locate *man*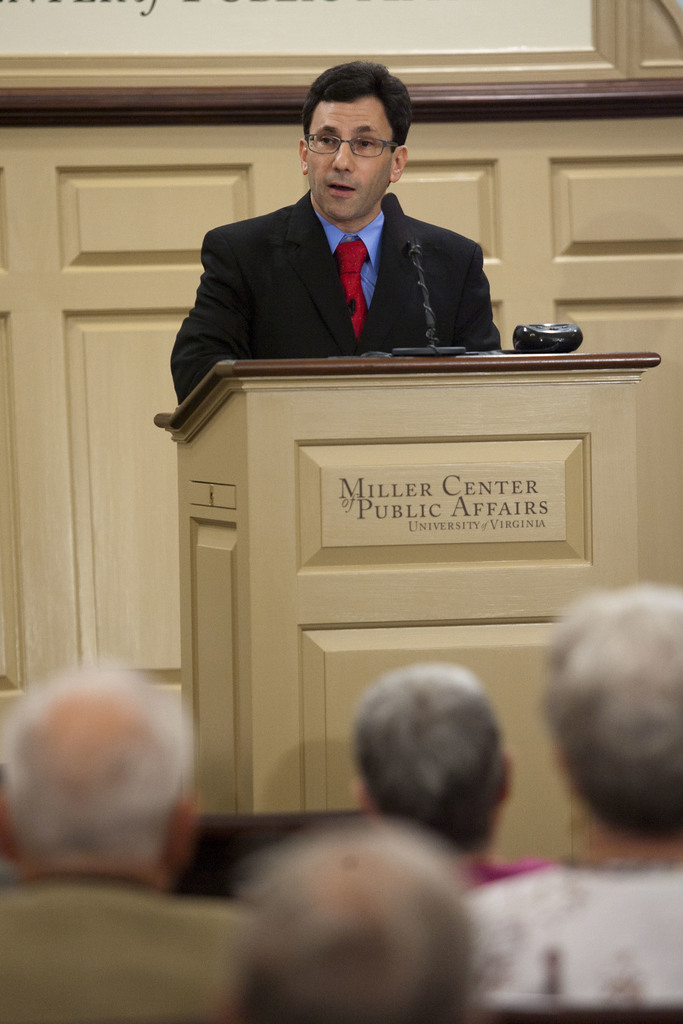
locate(164, 72, 500, 430)
